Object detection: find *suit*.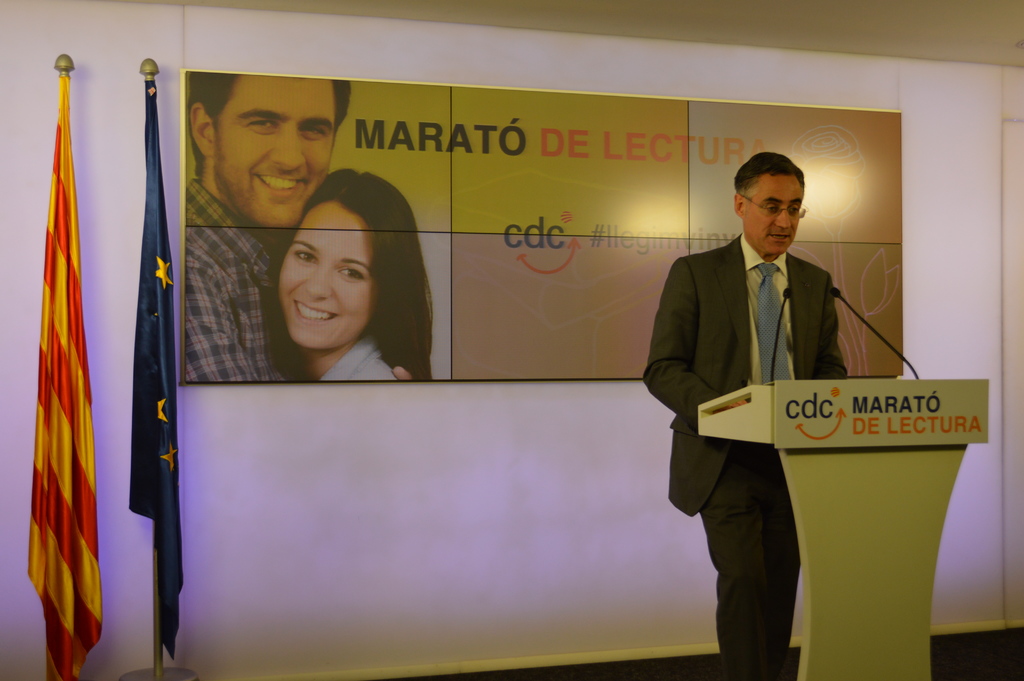
bbox=(638, 236, 843, 680).
